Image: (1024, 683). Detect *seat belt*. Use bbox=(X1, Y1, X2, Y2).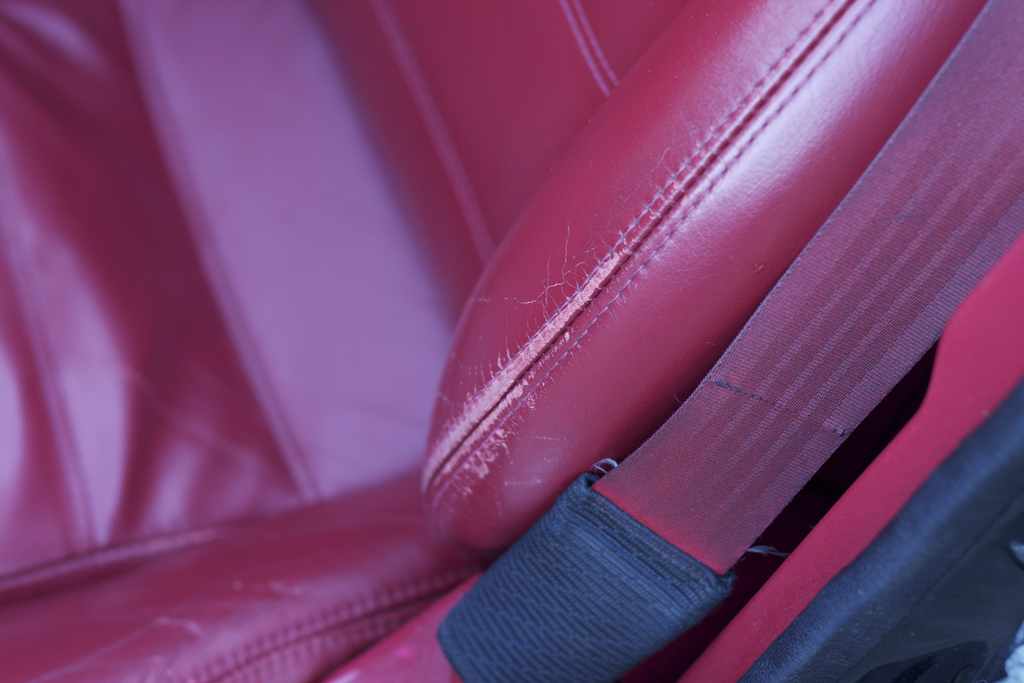
bbox=(321, 0, 1023, 682).
